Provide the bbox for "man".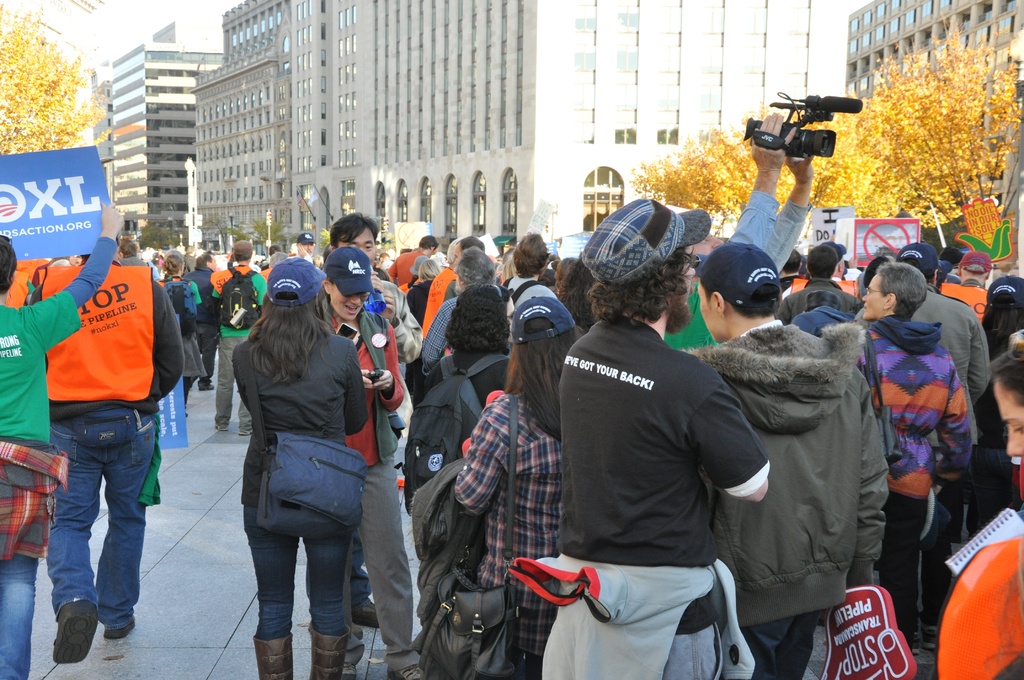
<box>781,248,803,292</box>.
